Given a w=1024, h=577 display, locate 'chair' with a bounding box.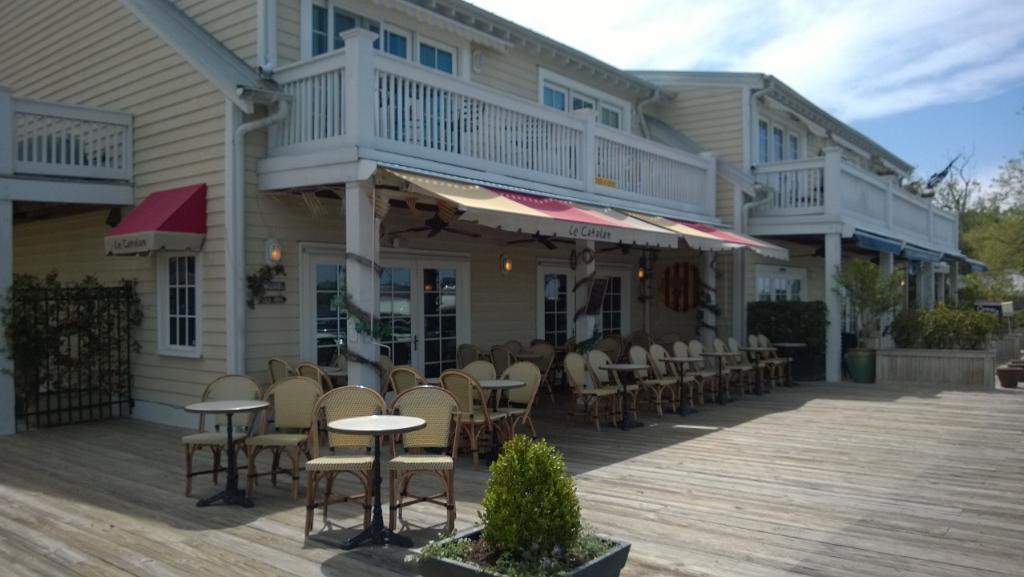
Located: region(752, 331, 788, 389).
